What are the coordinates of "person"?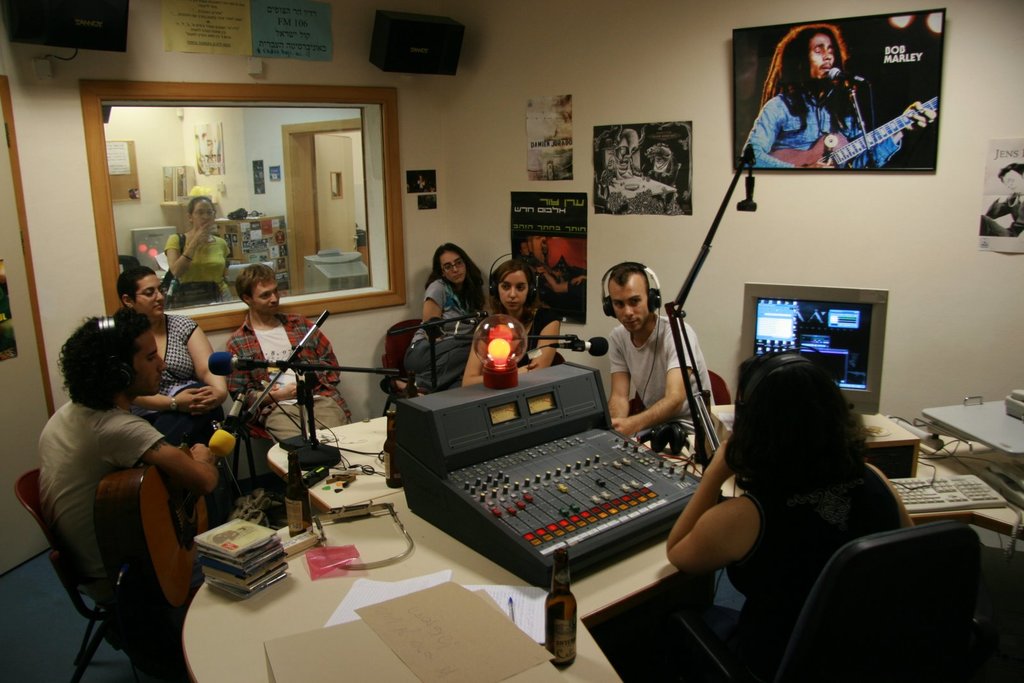
735, 22, 936, 168.
